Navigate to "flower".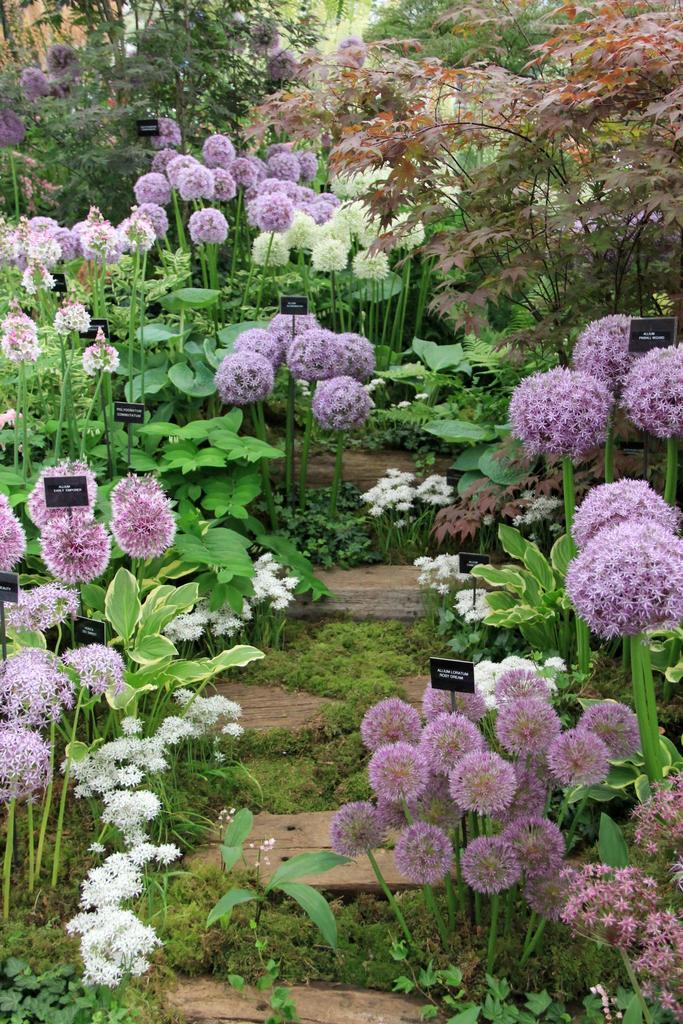
Navigation target: (left=64, top=639, right=131, bottom=688).
